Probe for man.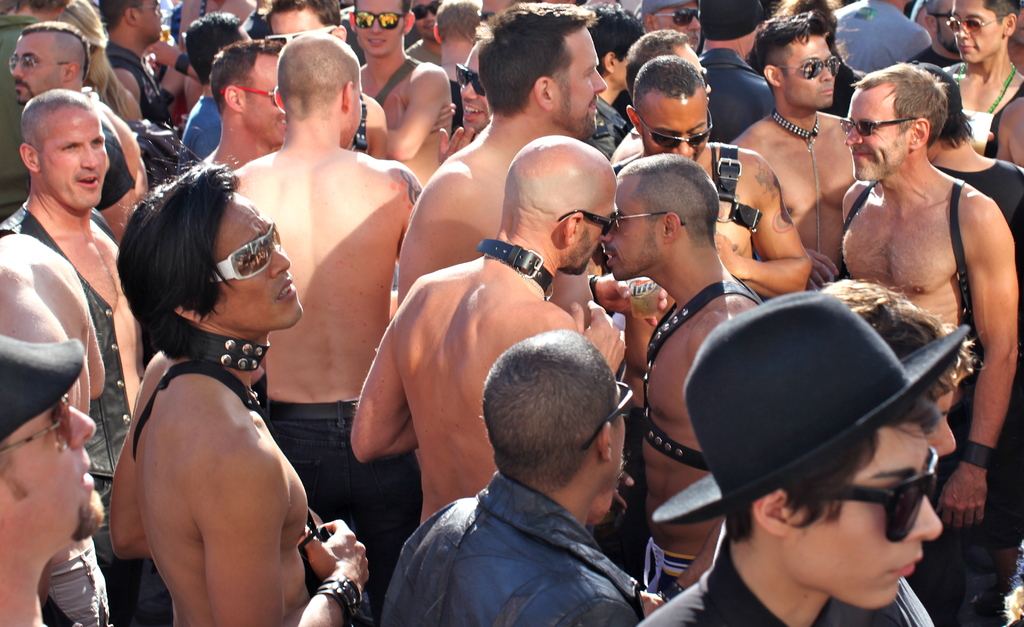
Probe result: 738,12,866,280.
